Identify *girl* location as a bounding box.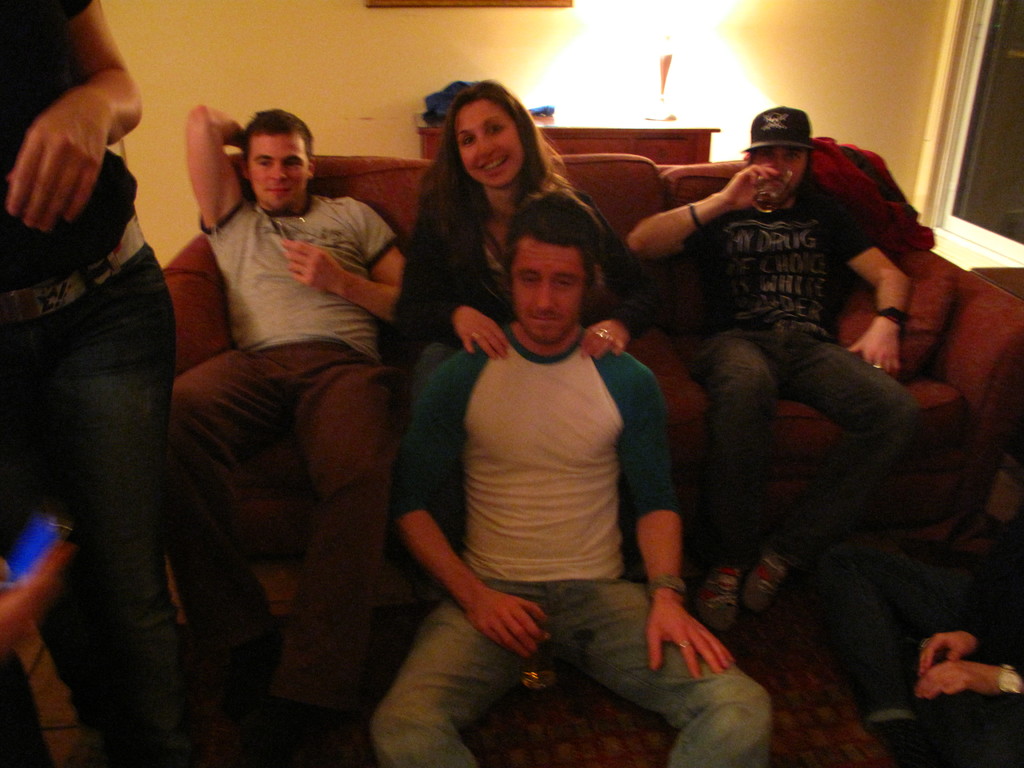
[366,77,657,693].
